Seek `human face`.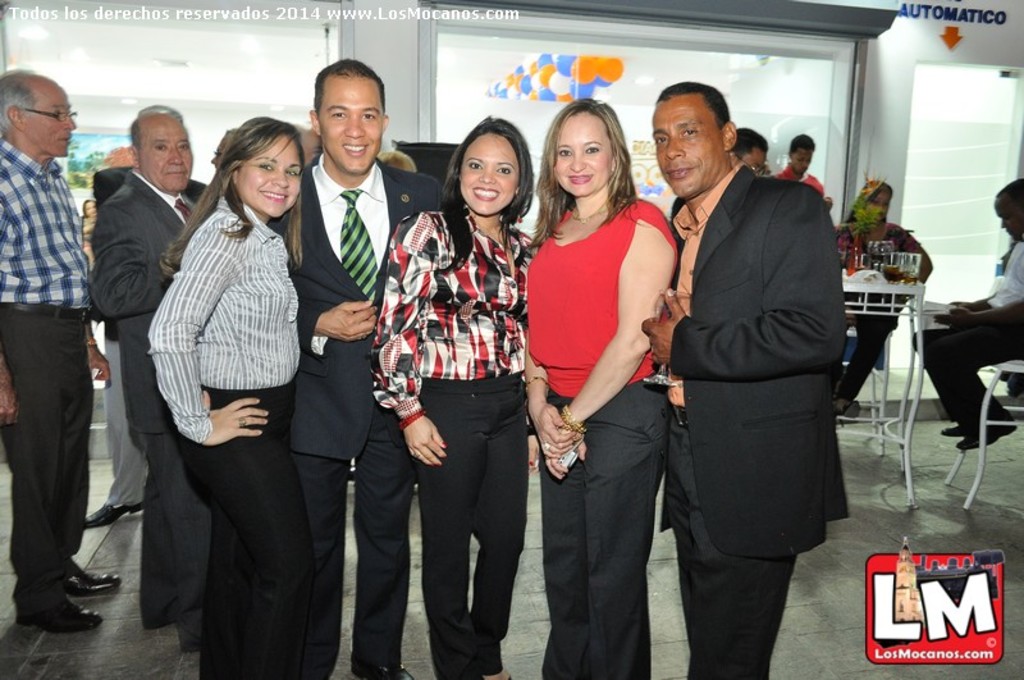
left=143, top=117, right=192, bottom=196.
